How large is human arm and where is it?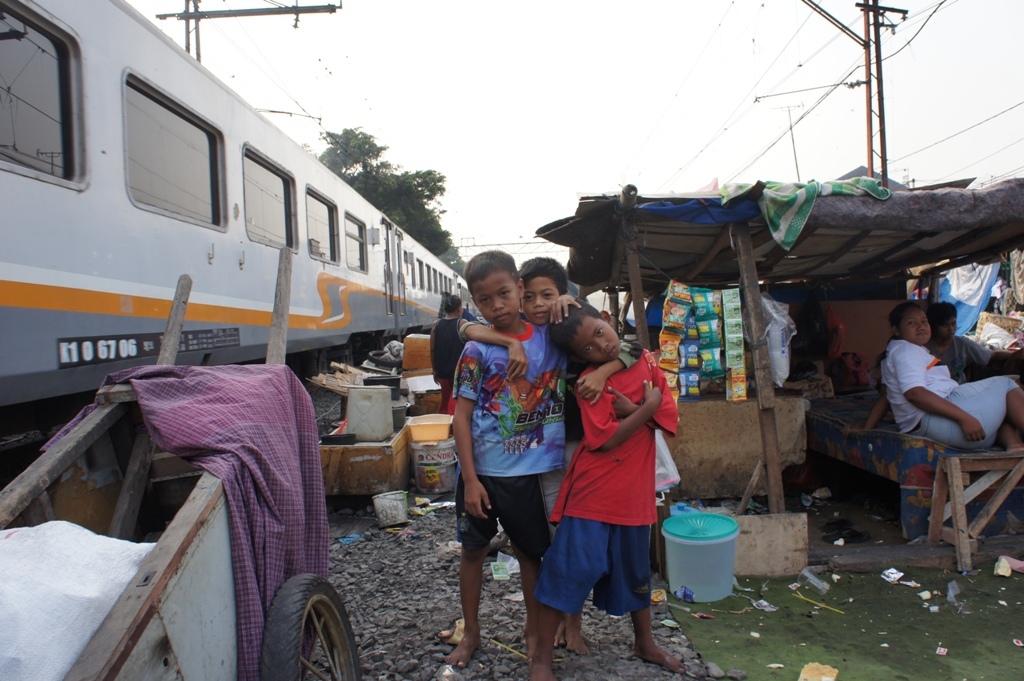
Bounding box: [449, 340, 493, 522].
